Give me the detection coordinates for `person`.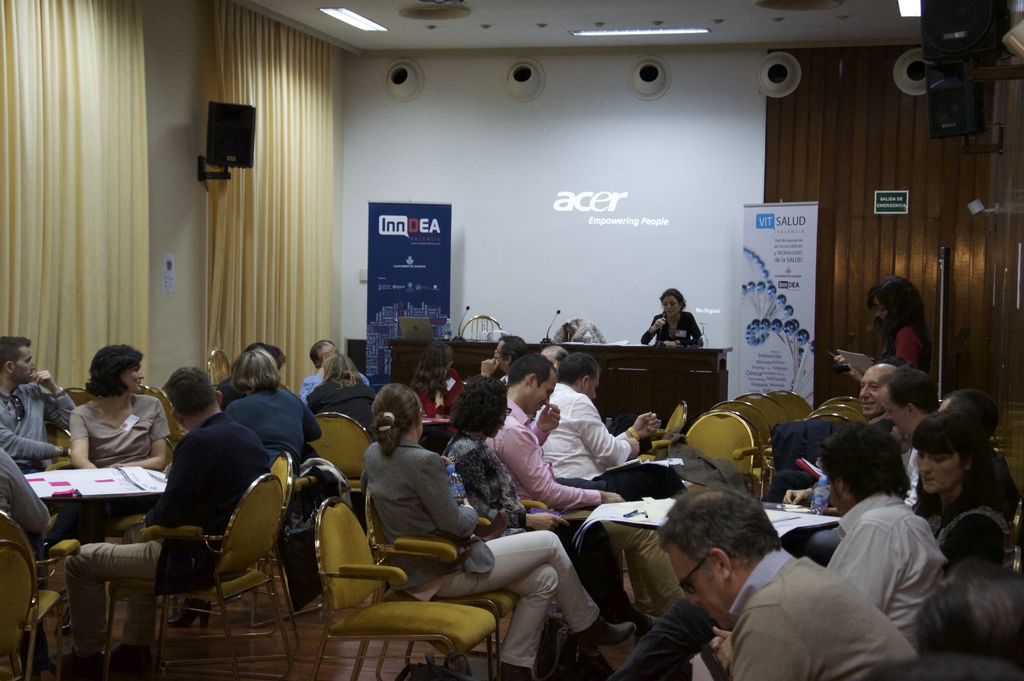
box=[214, 336, 333, 611].
